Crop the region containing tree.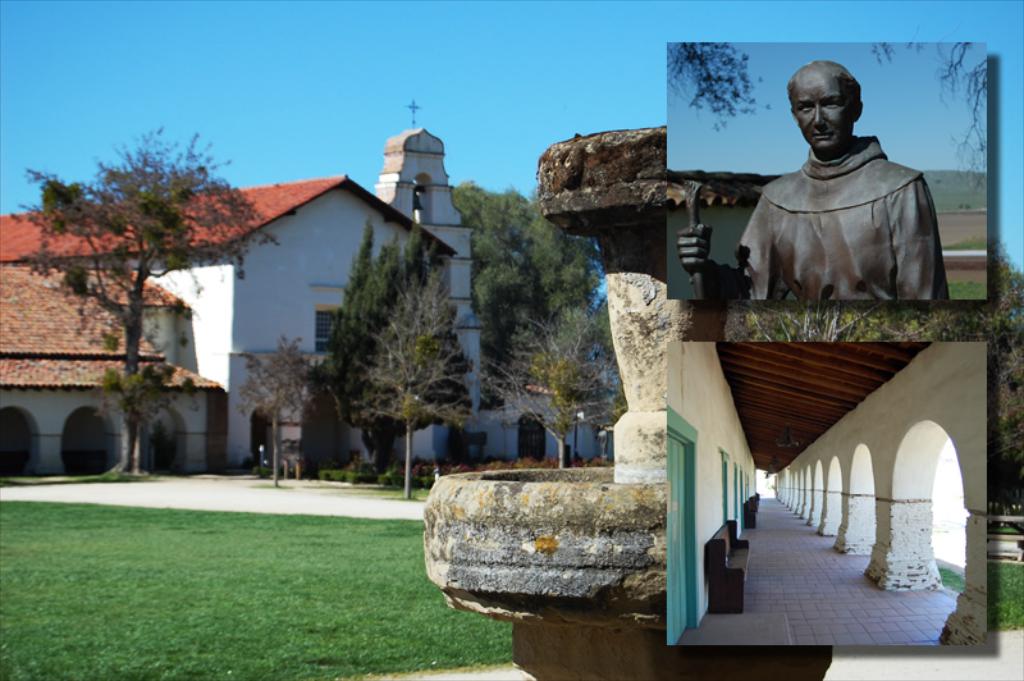
Crop region: <bbox>353, 260, 471, 502</bbox>.
